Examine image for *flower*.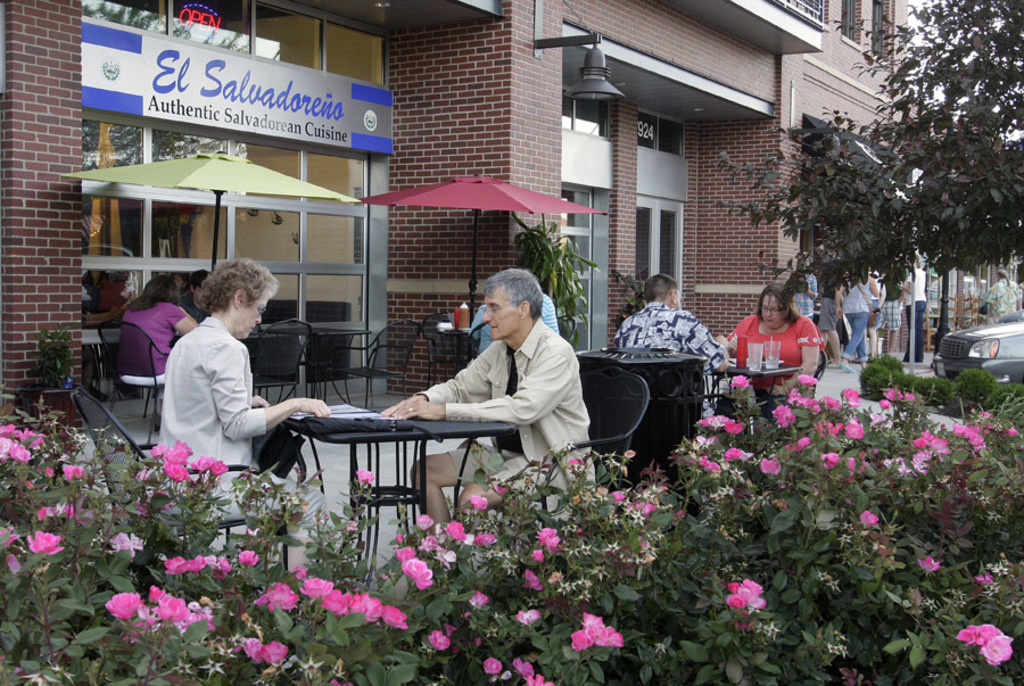
Examination result: bbox=(919, 557, 936, 573).
